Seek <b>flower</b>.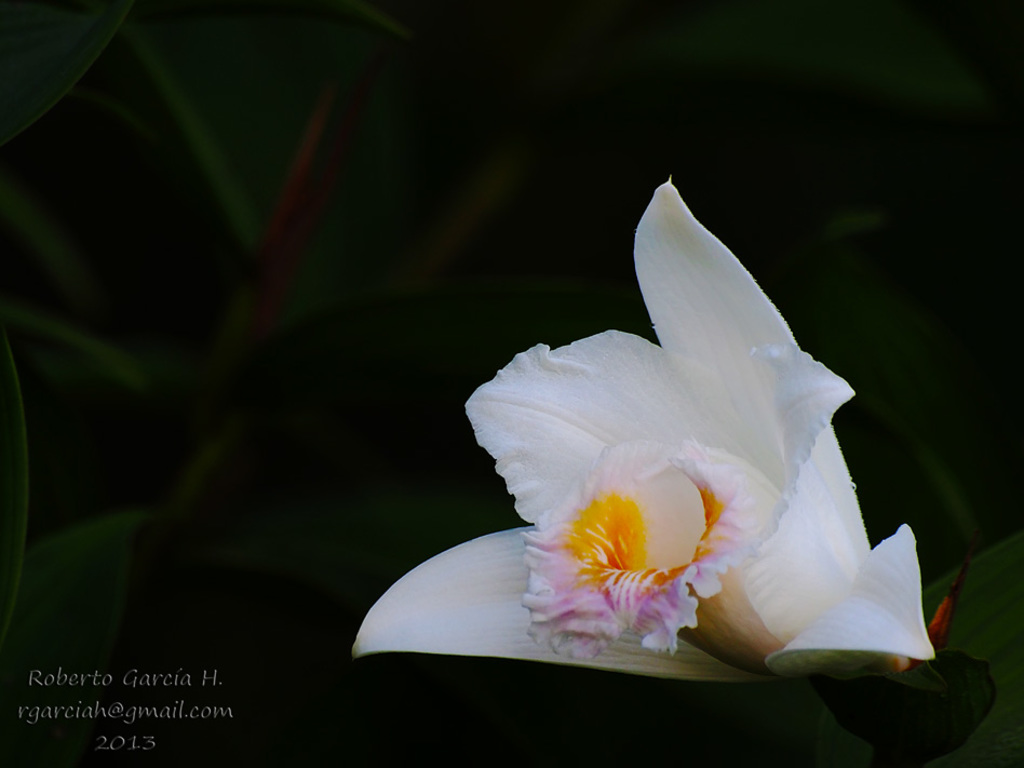
[402, 202, 886, 712].
